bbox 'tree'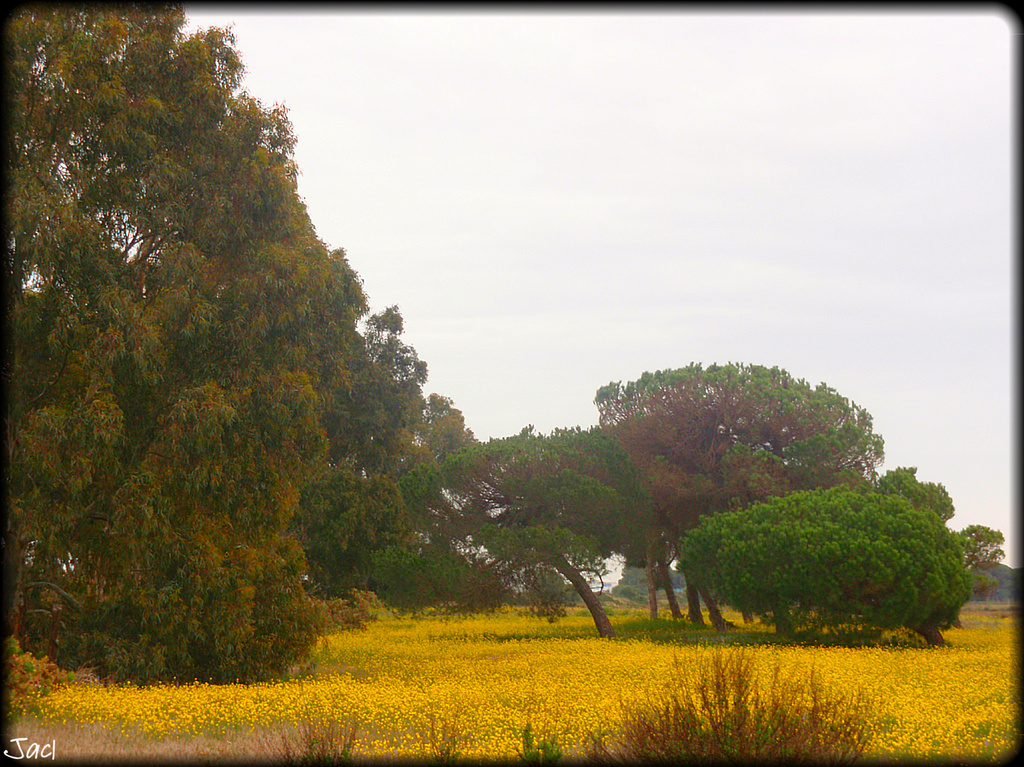
detection(10, 3, 477, 692)
